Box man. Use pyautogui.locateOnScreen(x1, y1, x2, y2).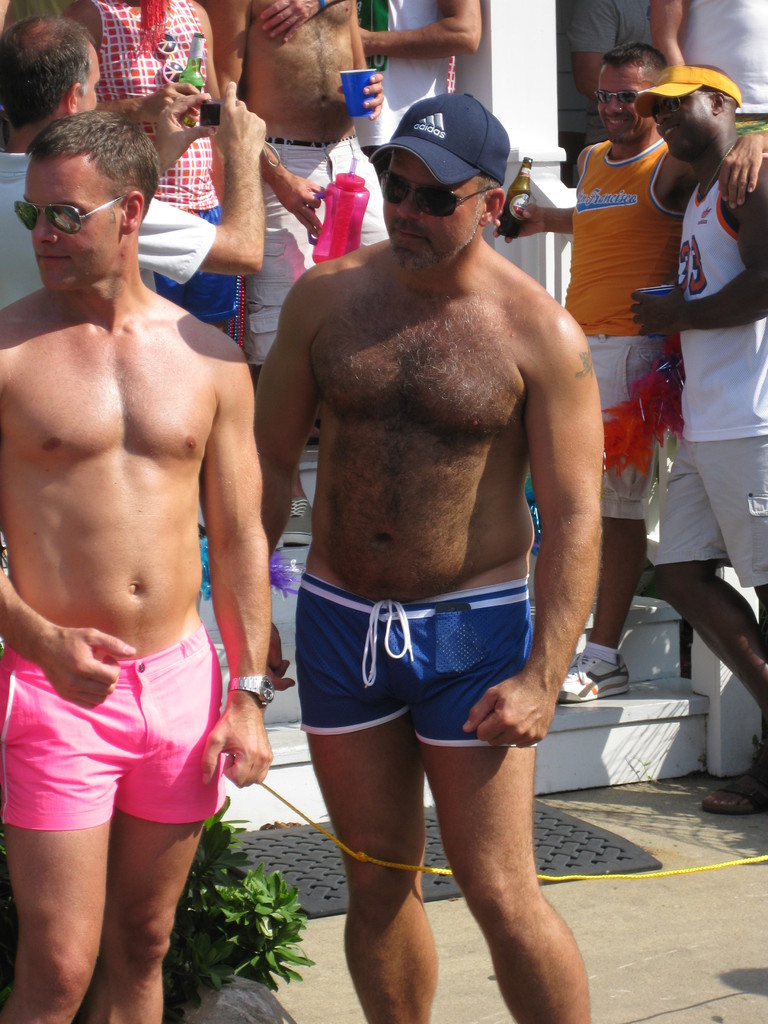
pyautogui.locateOnScreen(646, 0, 767, 130).
